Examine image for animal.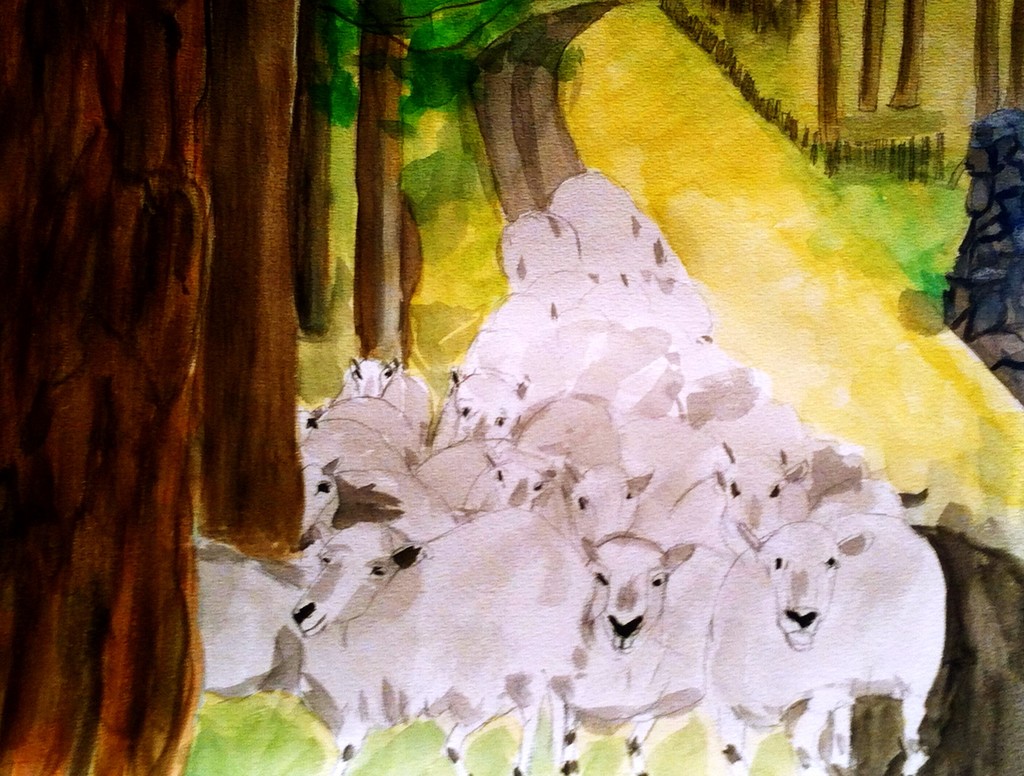
Examination result: (703,507,951,775).
